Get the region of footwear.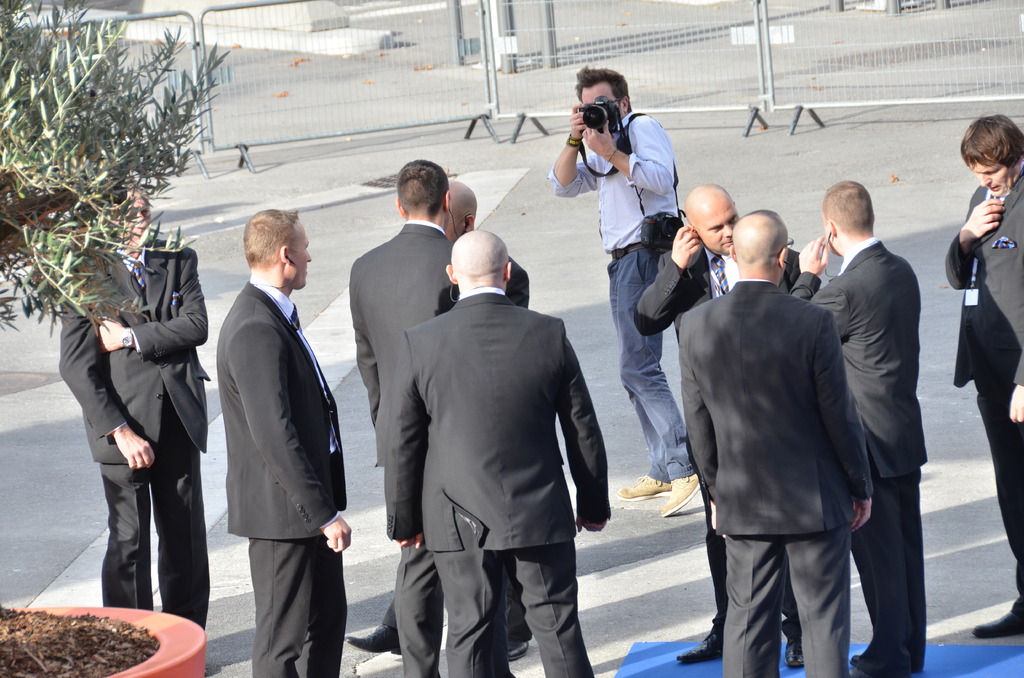
bbox=(788, 643, 806, 668).
